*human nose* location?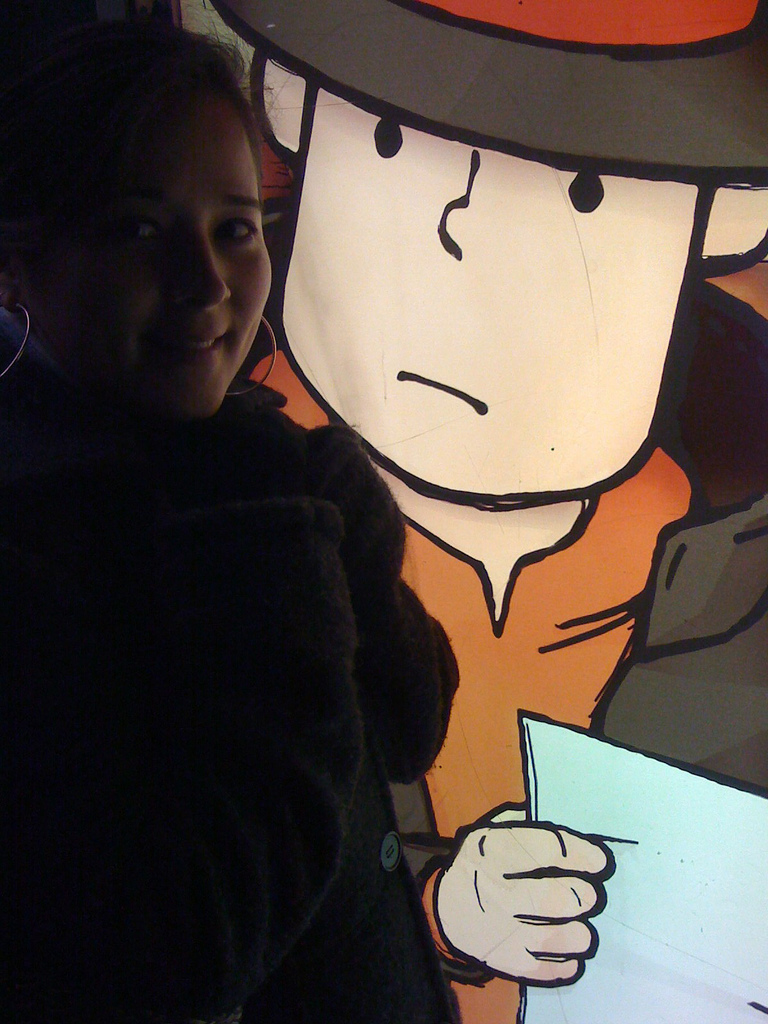
bbox(176, 223, 236, 301)
